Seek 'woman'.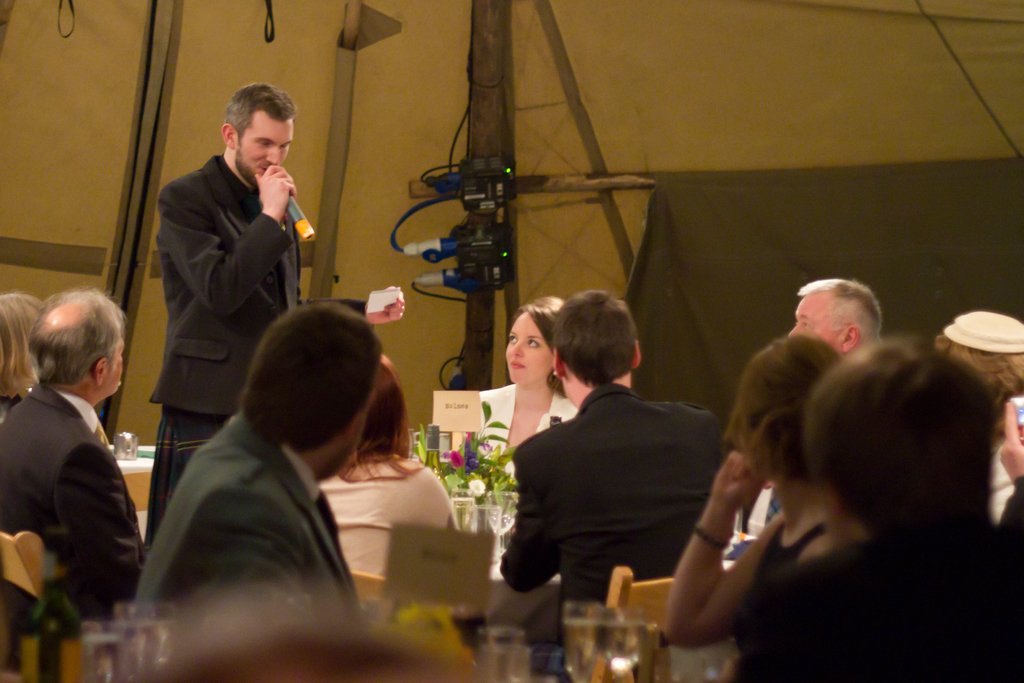
pyautogui.locateOnScreen(317, 353, 463, 580).
